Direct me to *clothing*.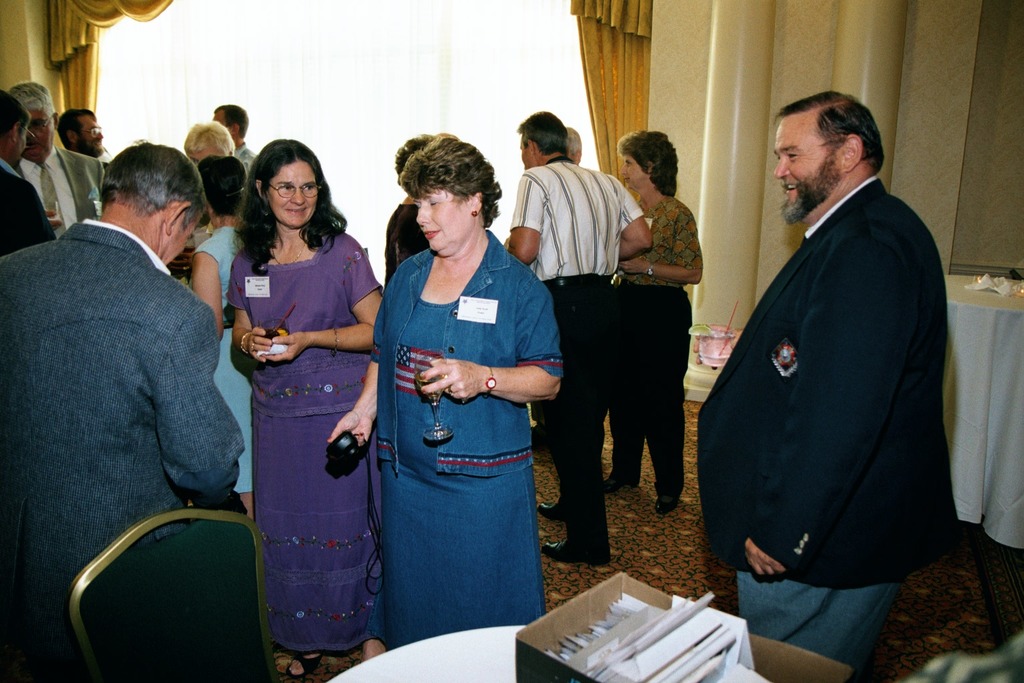
Direction: [left=0, top=221, right=243, bottom=682].
